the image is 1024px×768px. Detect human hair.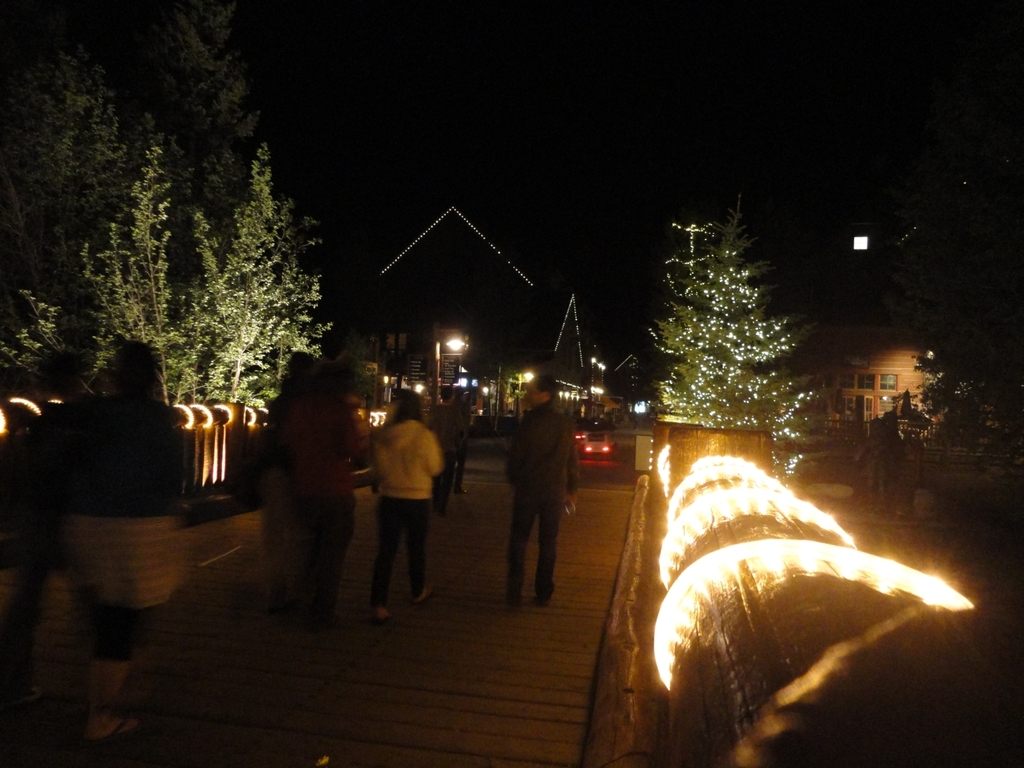
Detection: [393, 390, 421, 419].
